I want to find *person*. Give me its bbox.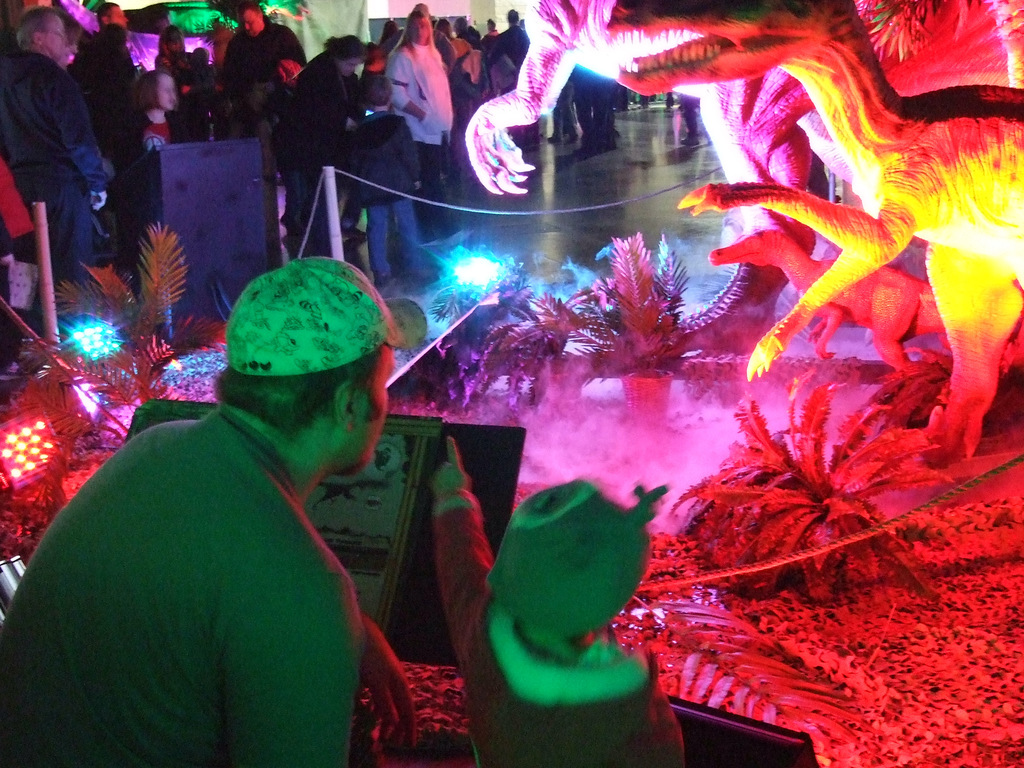
bbox(384, 12, 460, 219).
